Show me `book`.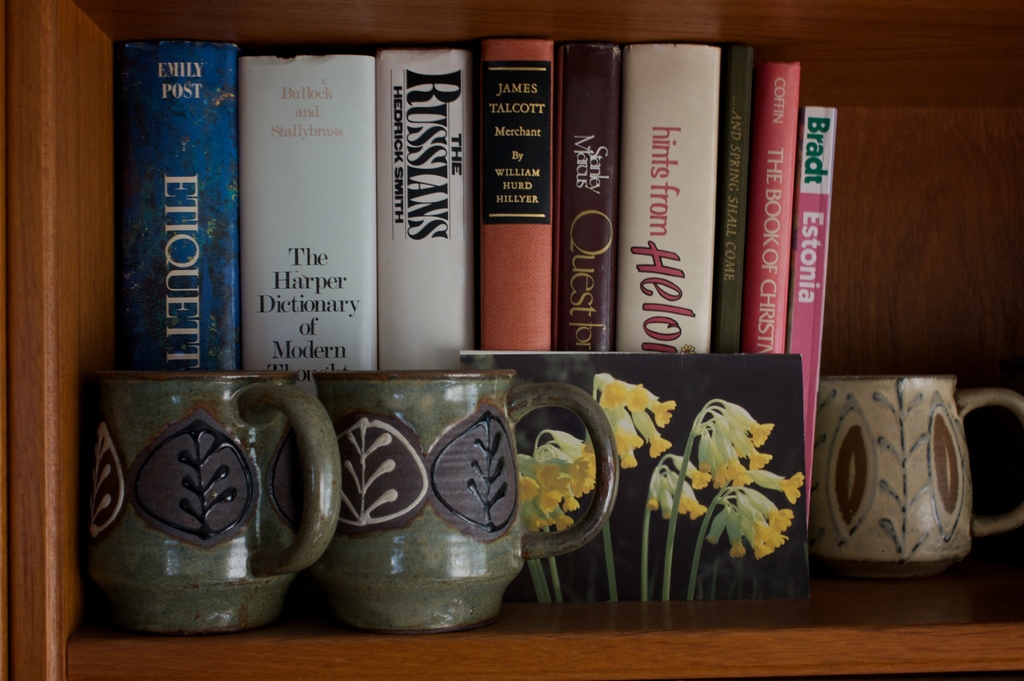
`book` is here: 750,58,800,354.
